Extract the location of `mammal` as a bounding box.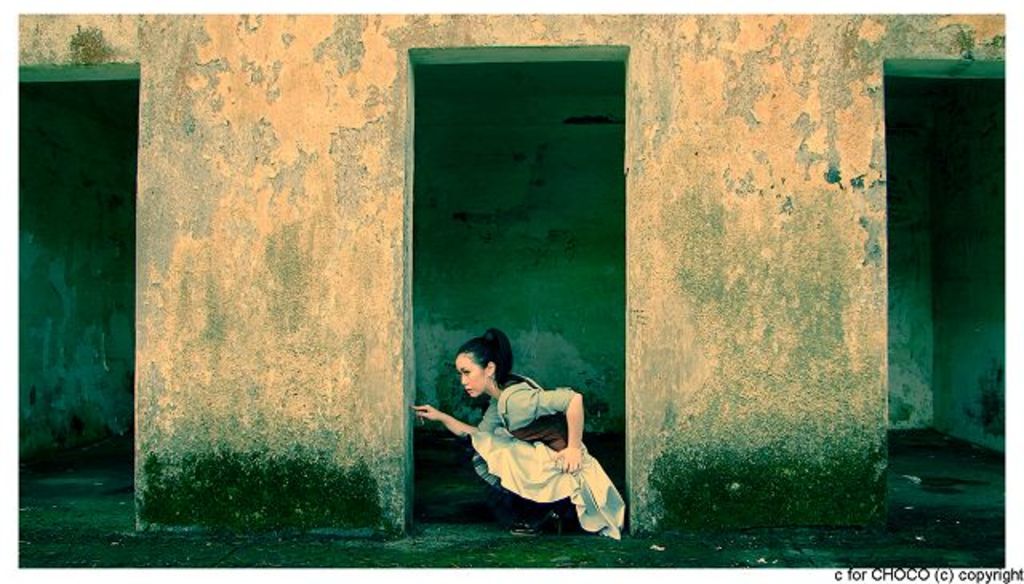
413:349:618:538.
